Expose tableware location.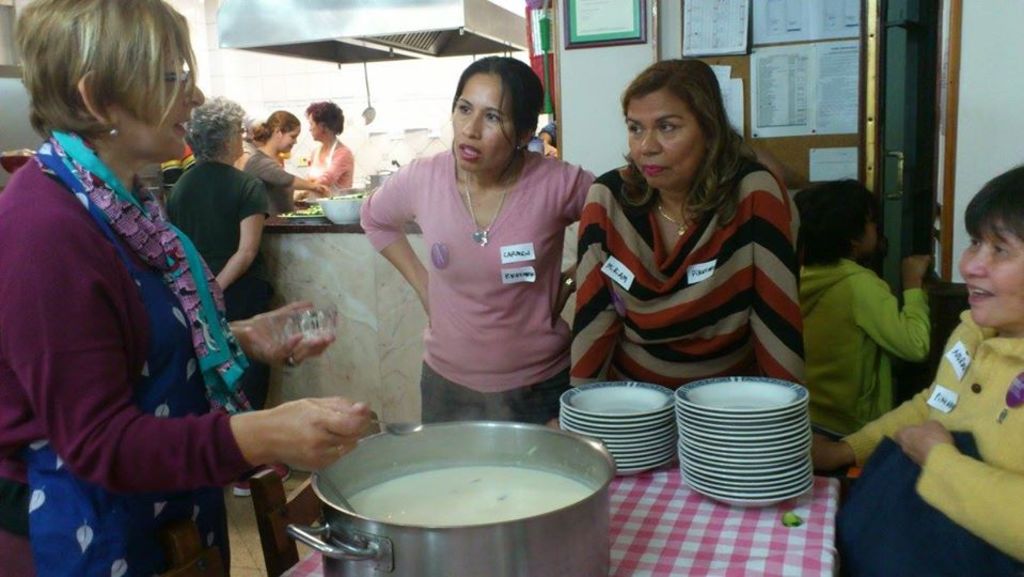
Exposed at crop(313, 190, 368, 229).
